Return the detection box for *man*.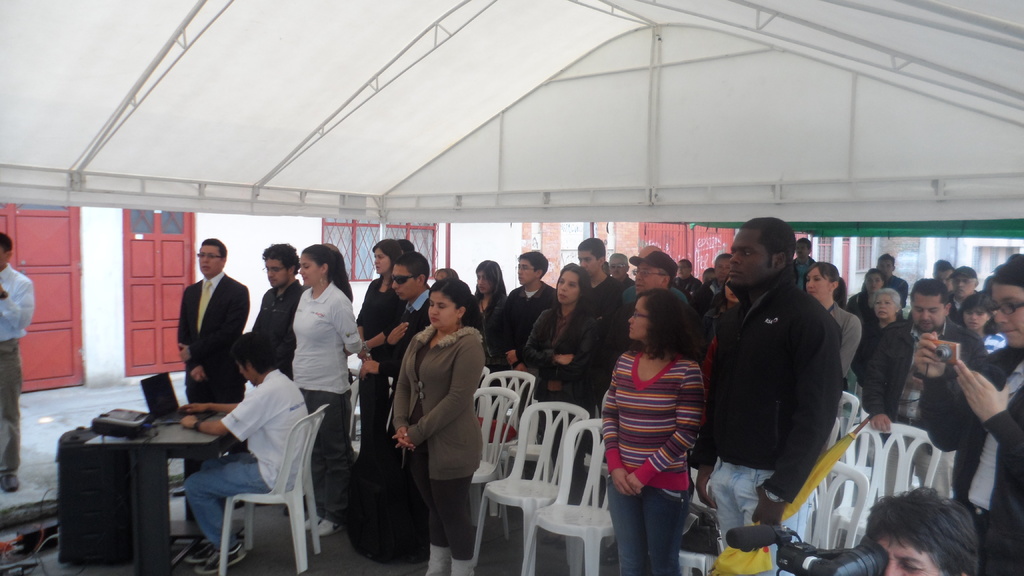
bbox=[860, 278, 993, 500].
